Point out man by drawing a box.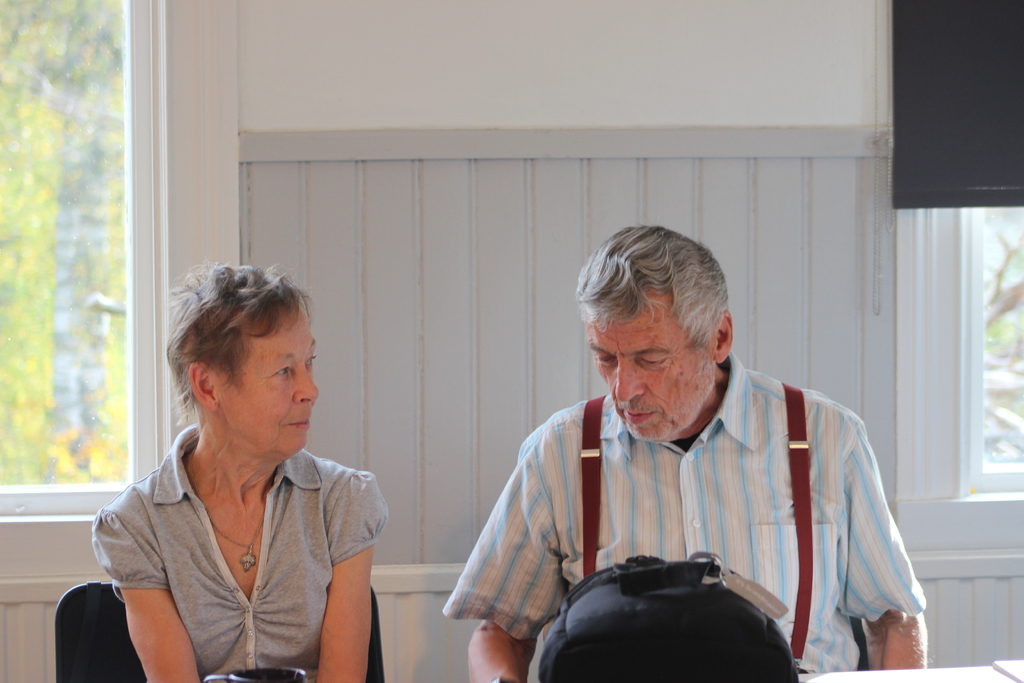
left=429, top=221, right=911, bottom=662.
